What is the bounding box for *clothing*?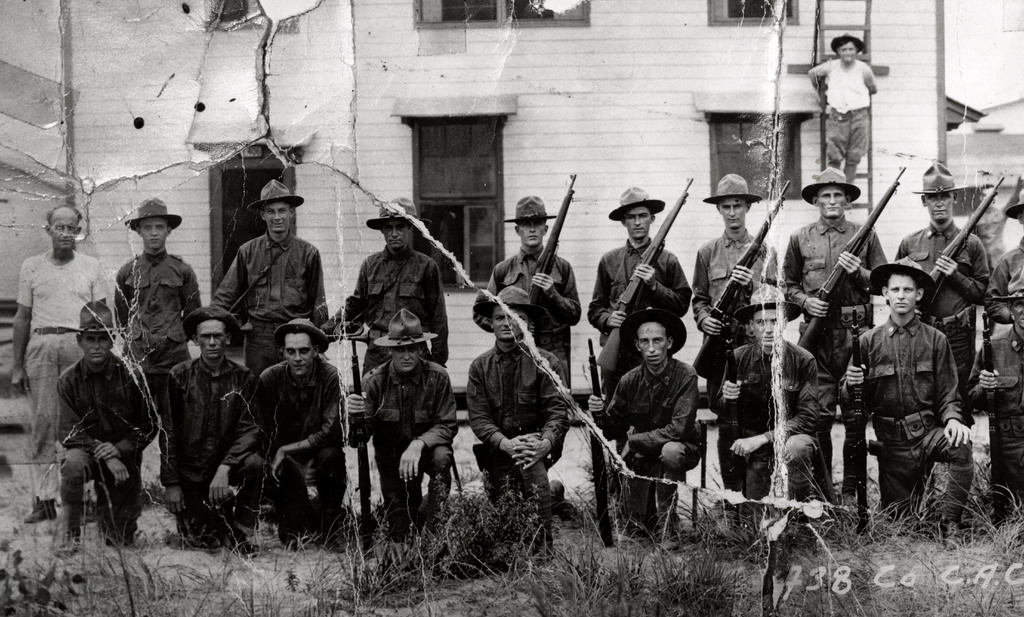
x1=17, y1=245, x2=105, y2=503.
